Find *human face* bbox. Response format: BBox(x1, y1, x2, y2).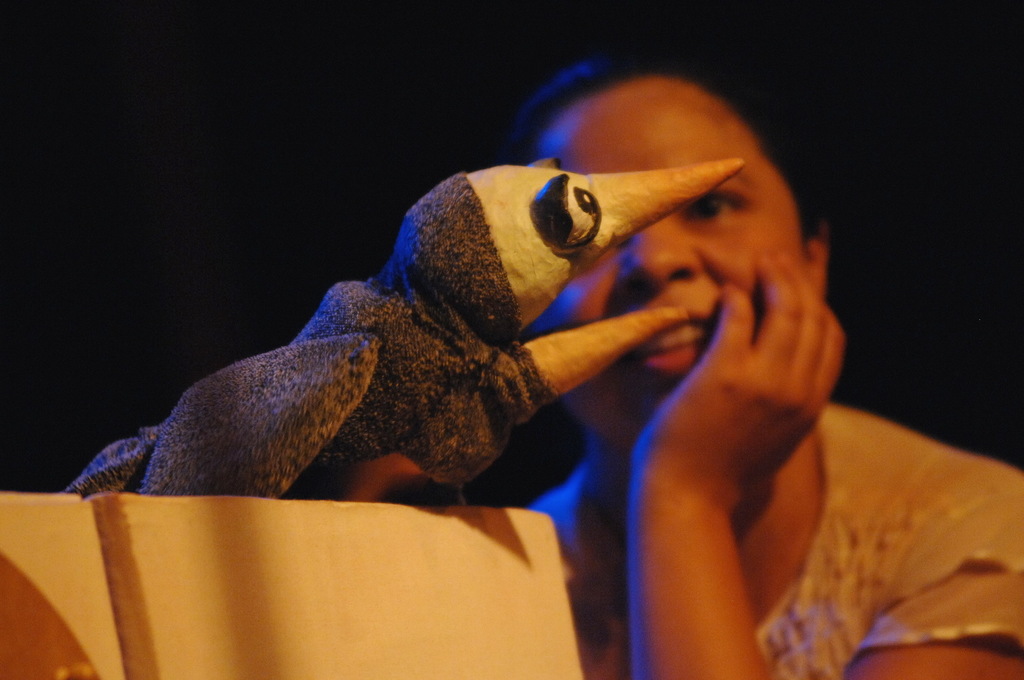
BBox(532, 83, 807, 441).
